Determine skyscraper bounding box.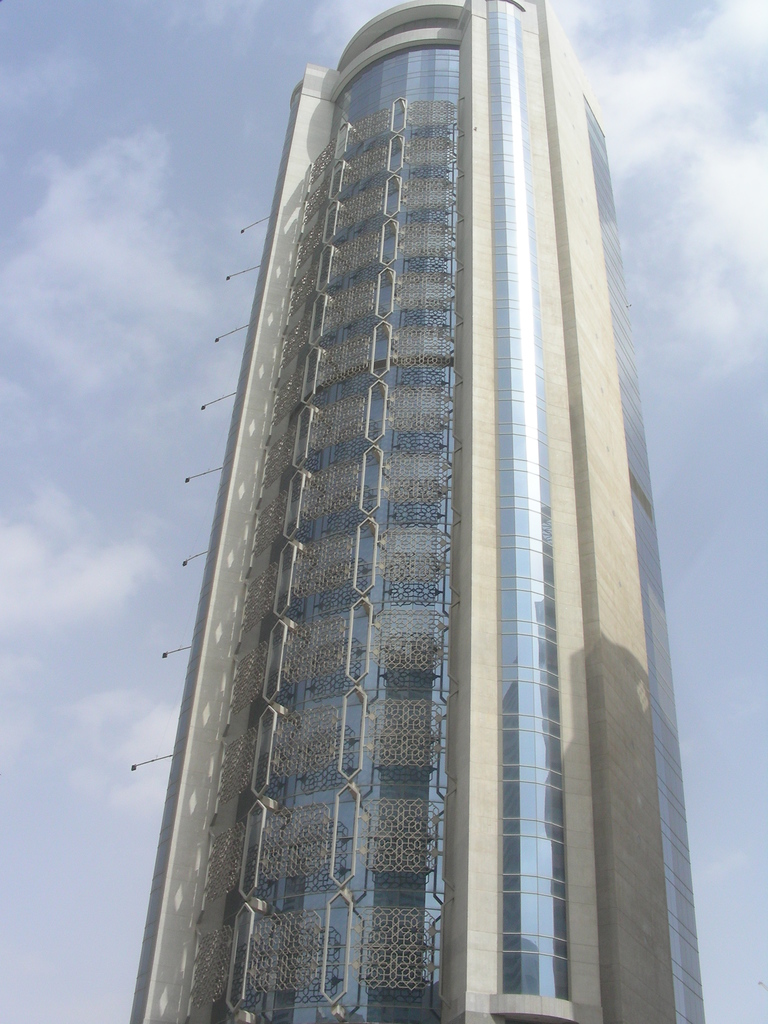
Determined: x1=122 y1=0 x2=713 y2=1023.
